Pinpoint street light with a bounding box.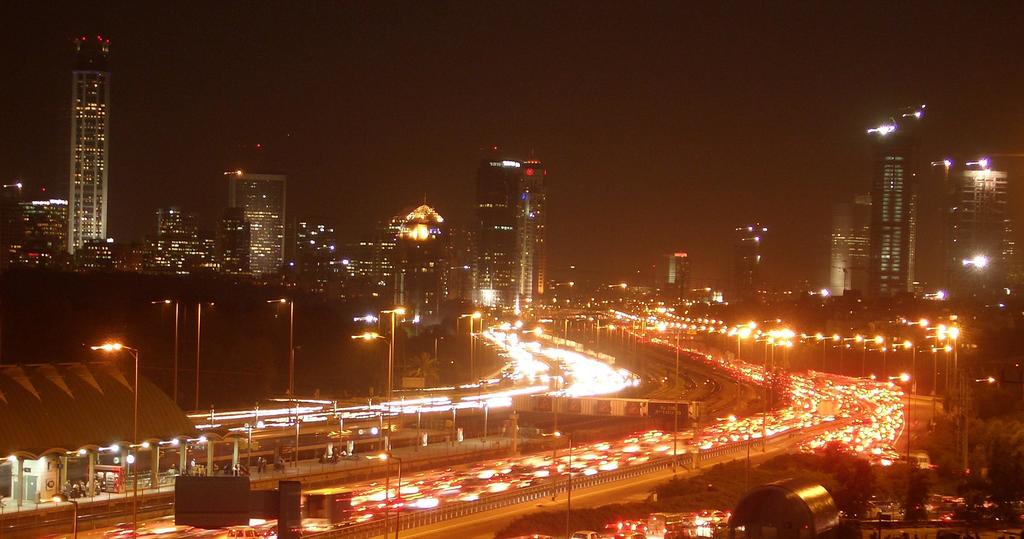
[x1=92, y1=341, x2=149, y2=481].
